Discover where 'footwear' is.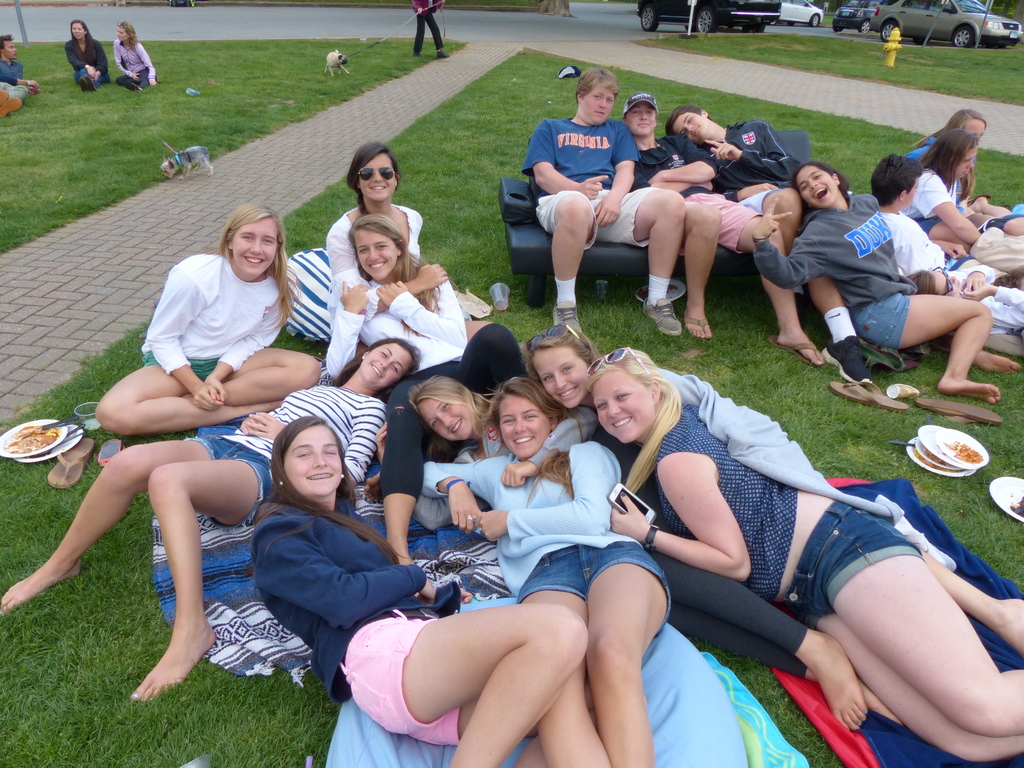
Discovered at [641, 295, 682, 335].
